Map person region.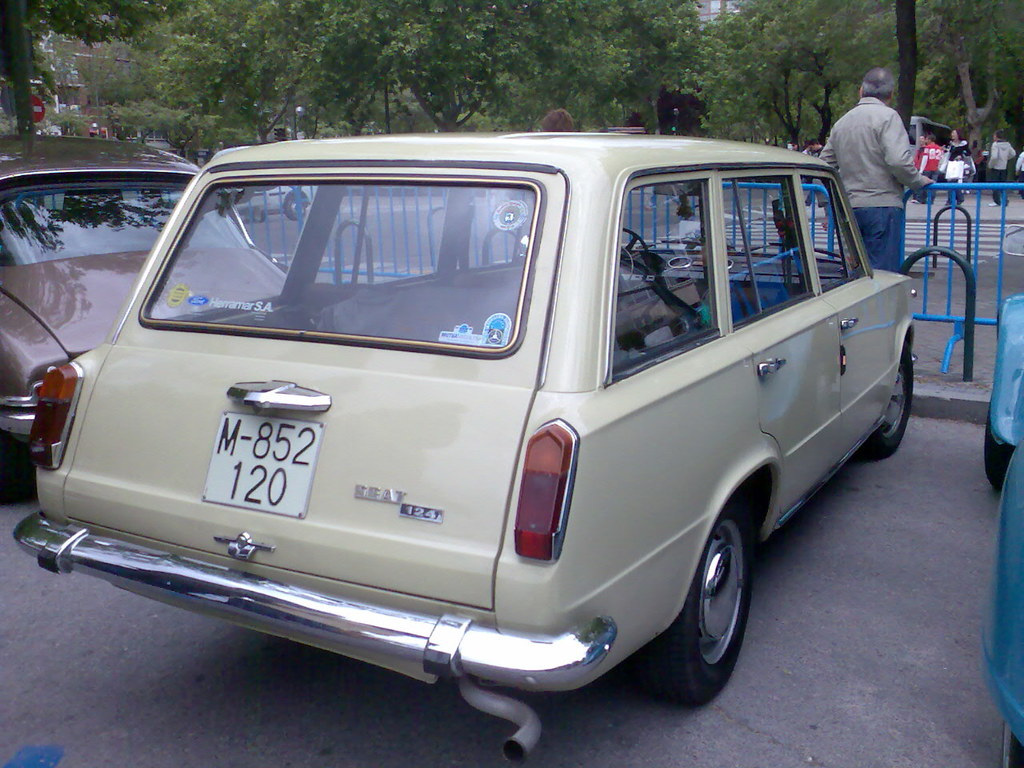
Mapped to (left=986, top=131, right=1014, bottom=209).
